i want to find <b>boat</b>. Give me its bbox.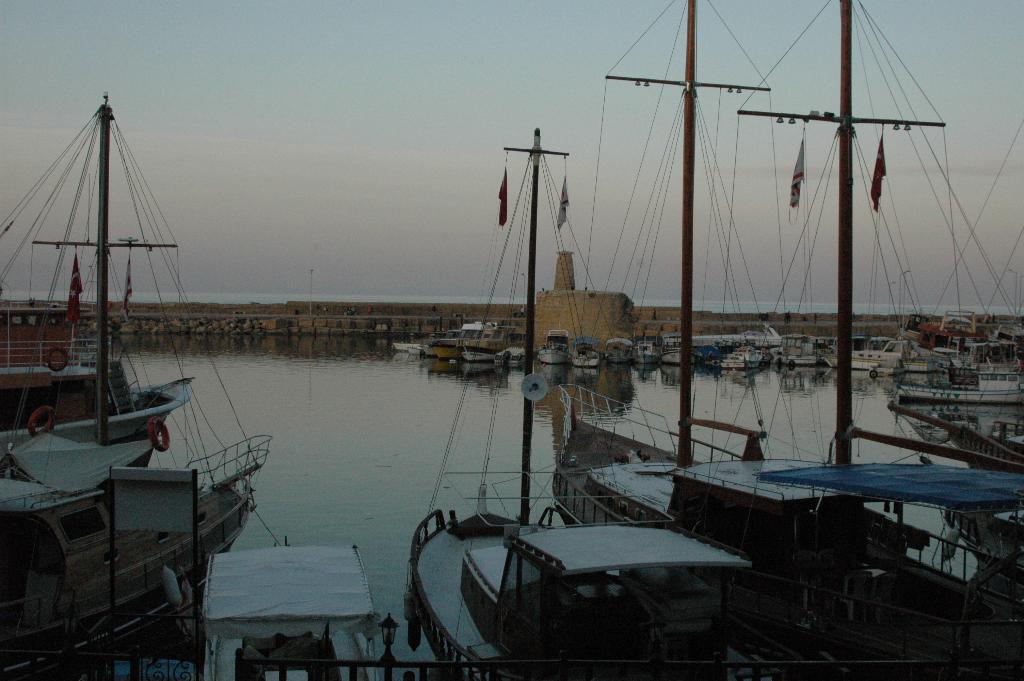
crop(708, 354, 745, 375).
